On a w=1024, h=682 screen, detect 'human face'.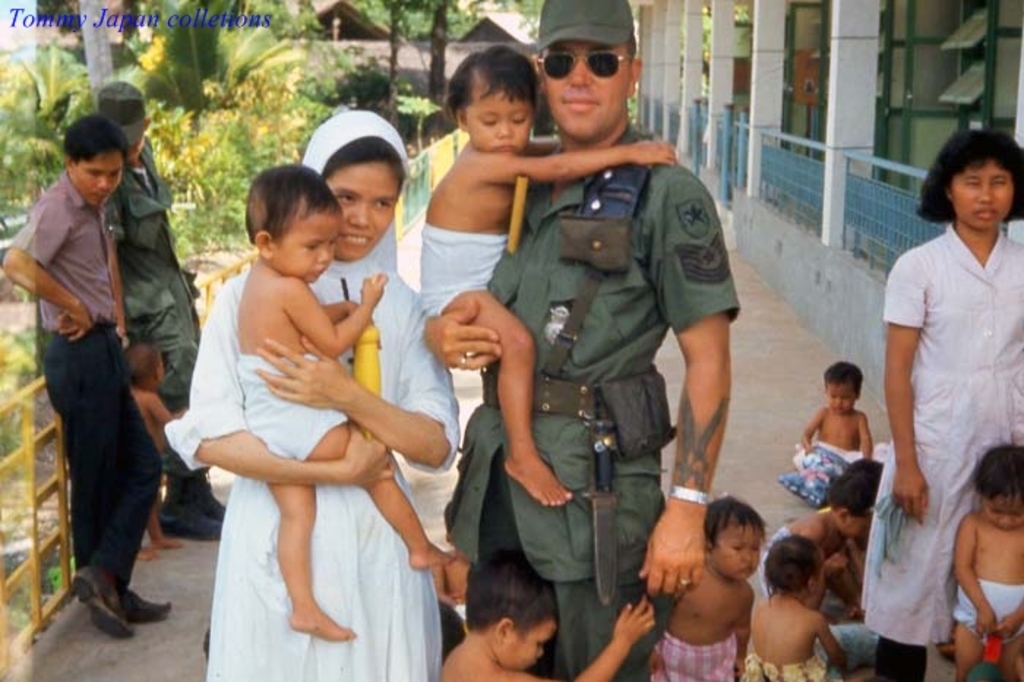
72/146/126/203.
